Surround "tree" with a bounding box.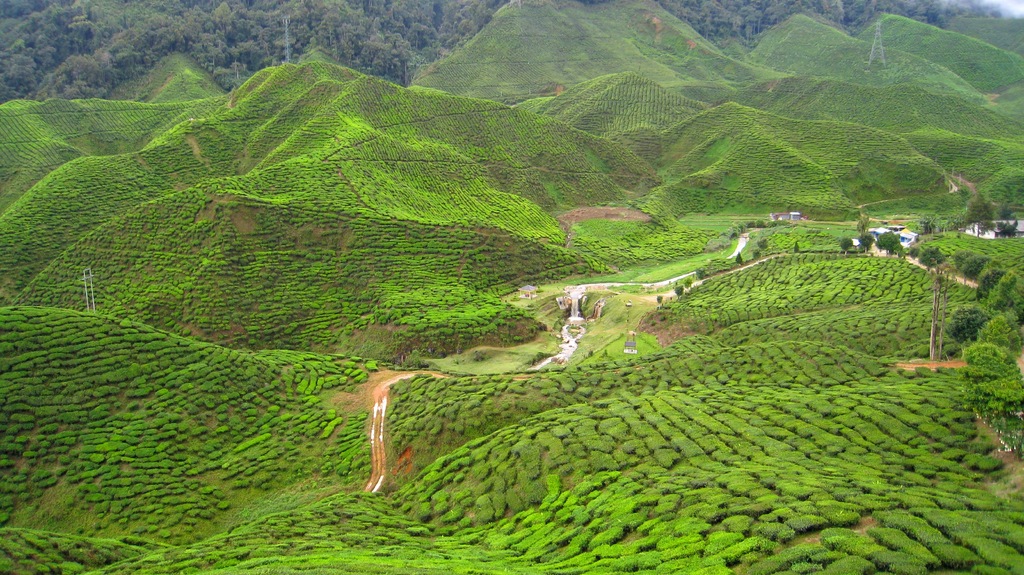
961, 350, 1023, 455.
